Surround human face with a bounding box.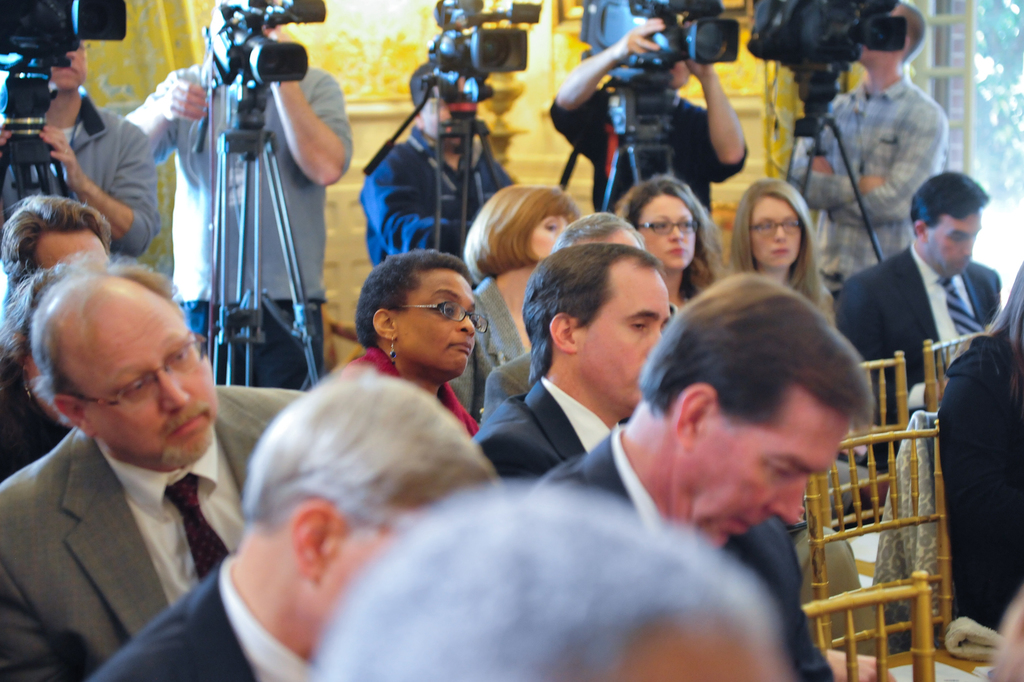
<box>641,194,695,268</box>.
